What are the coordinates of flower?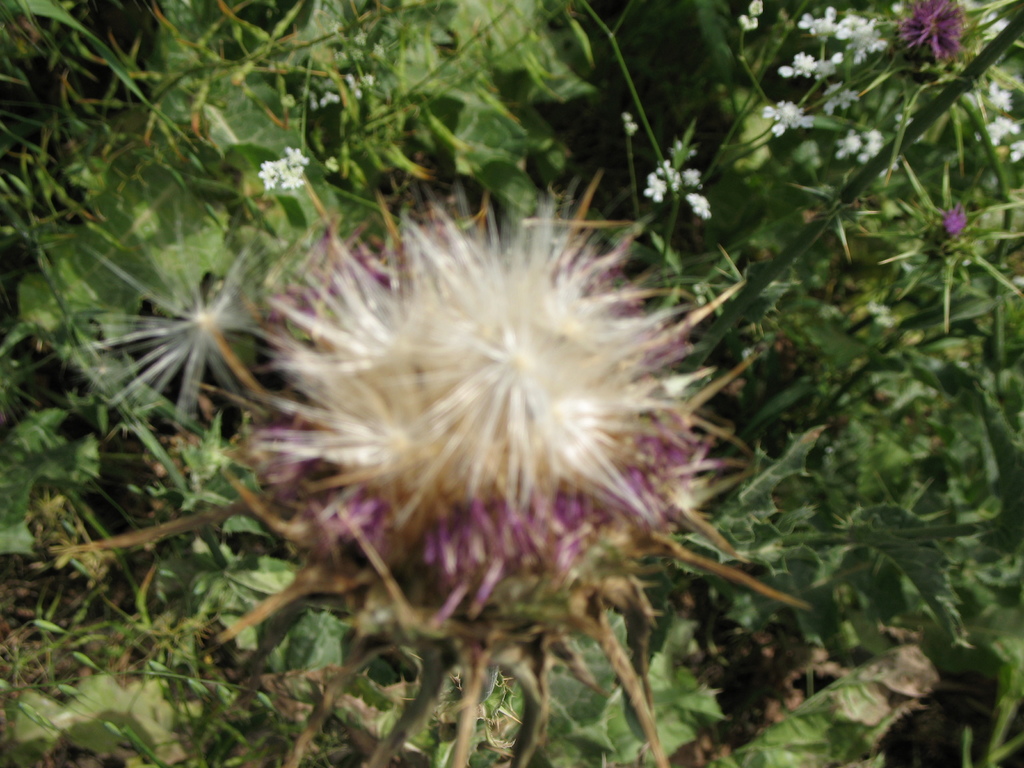
[x1=735, y1=0, x2=767, y2=32].
